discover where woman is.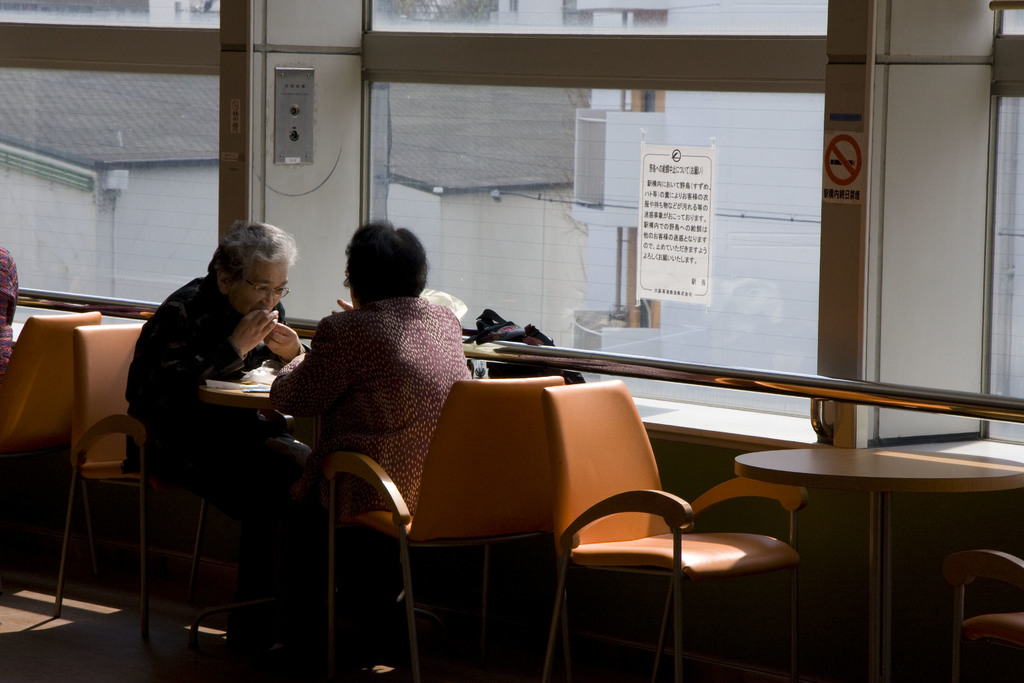
Discovered at (122,219,309,652).
